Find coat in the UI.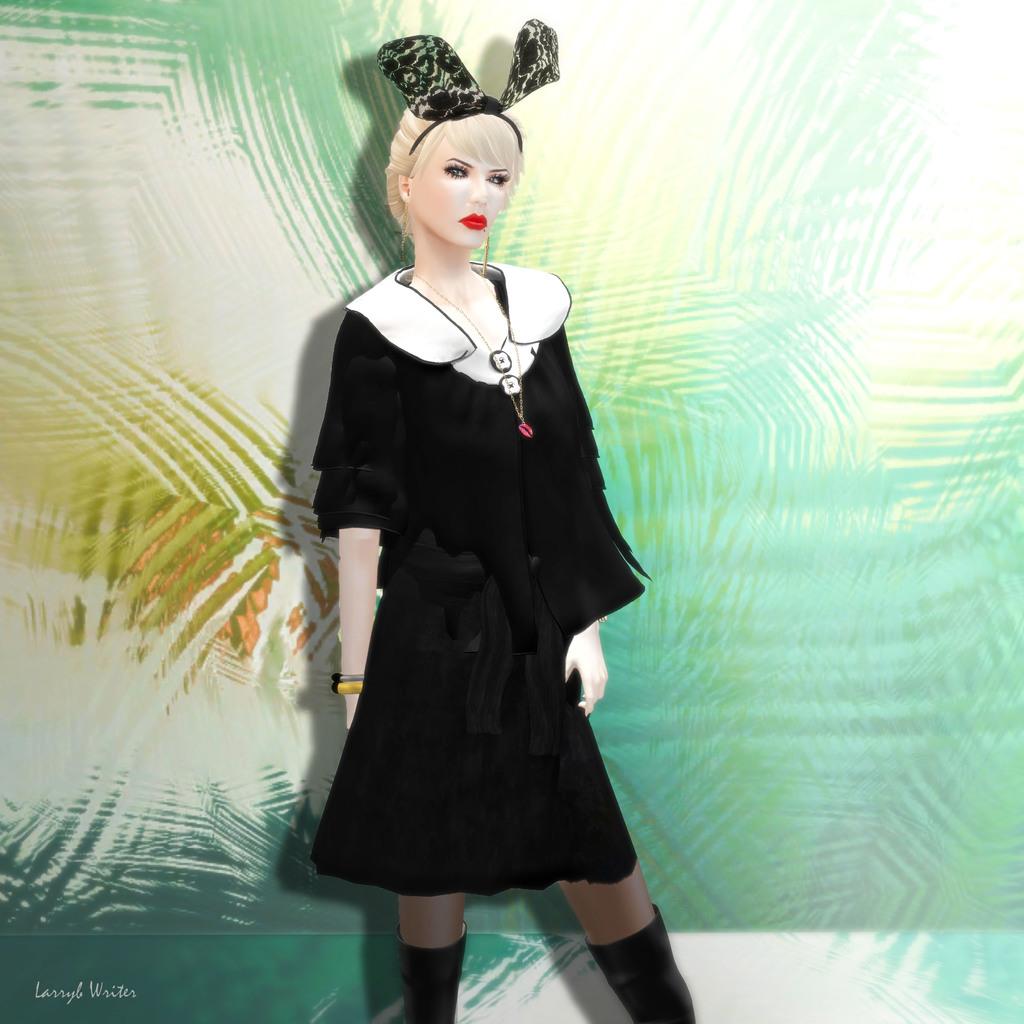
UI element at detection(299, 342, 680, 896).
